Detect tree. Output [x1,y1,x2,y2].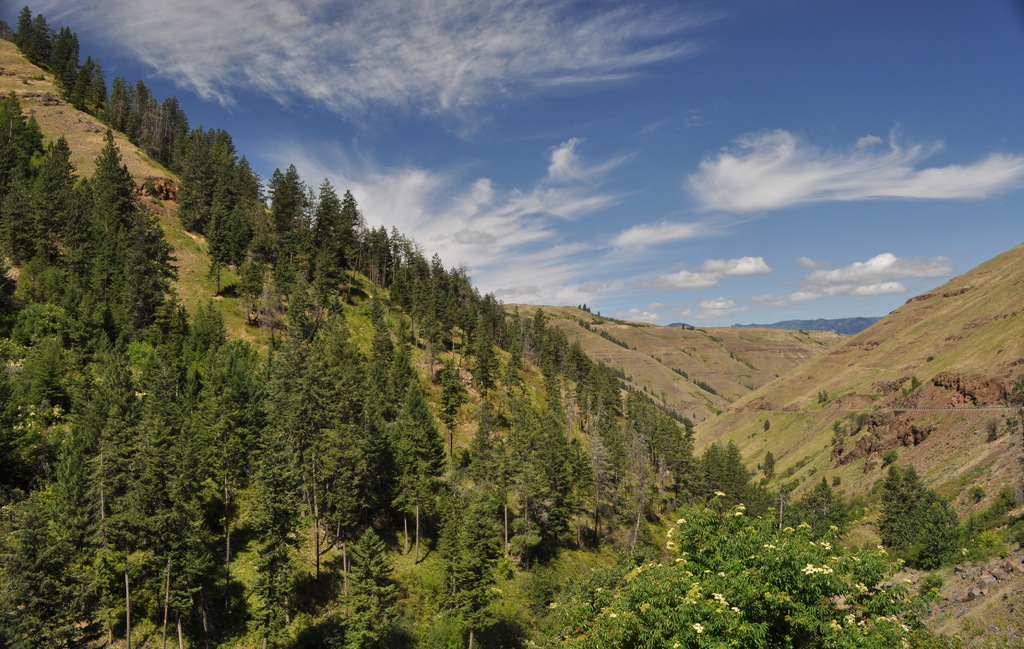
[580,320,584,327].
